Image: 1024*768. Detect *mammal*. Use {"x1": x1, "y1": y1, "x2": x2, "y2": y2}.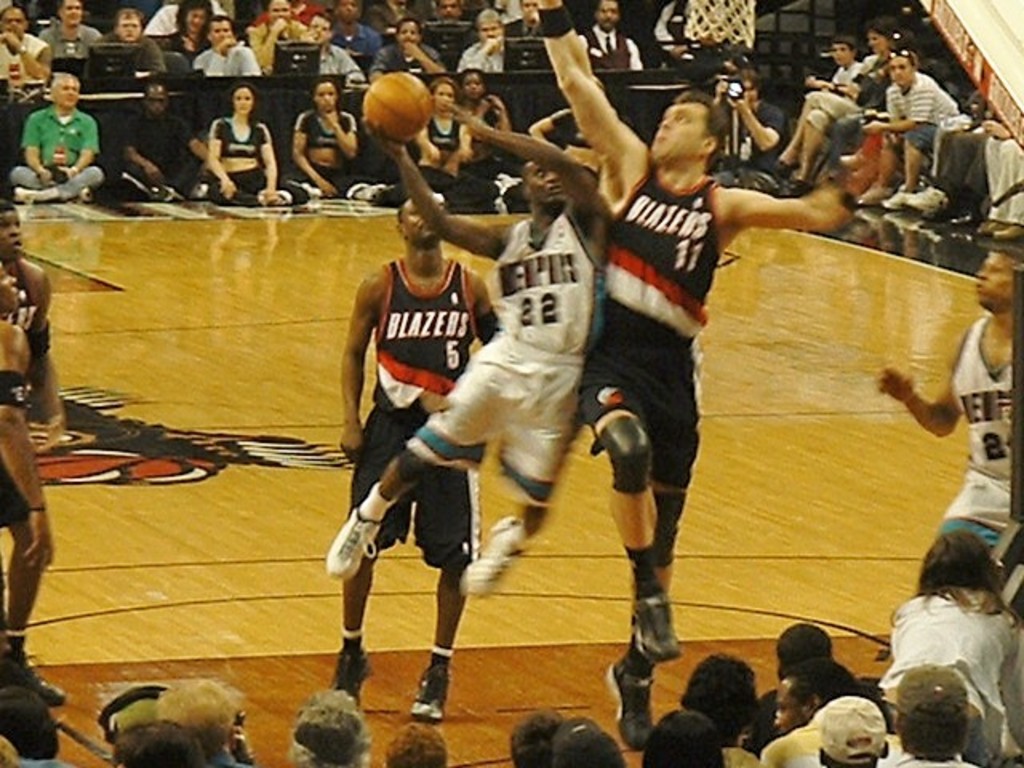
{"x1": 882, "y1": 507, "x2": 1019, "y2": 757}.
